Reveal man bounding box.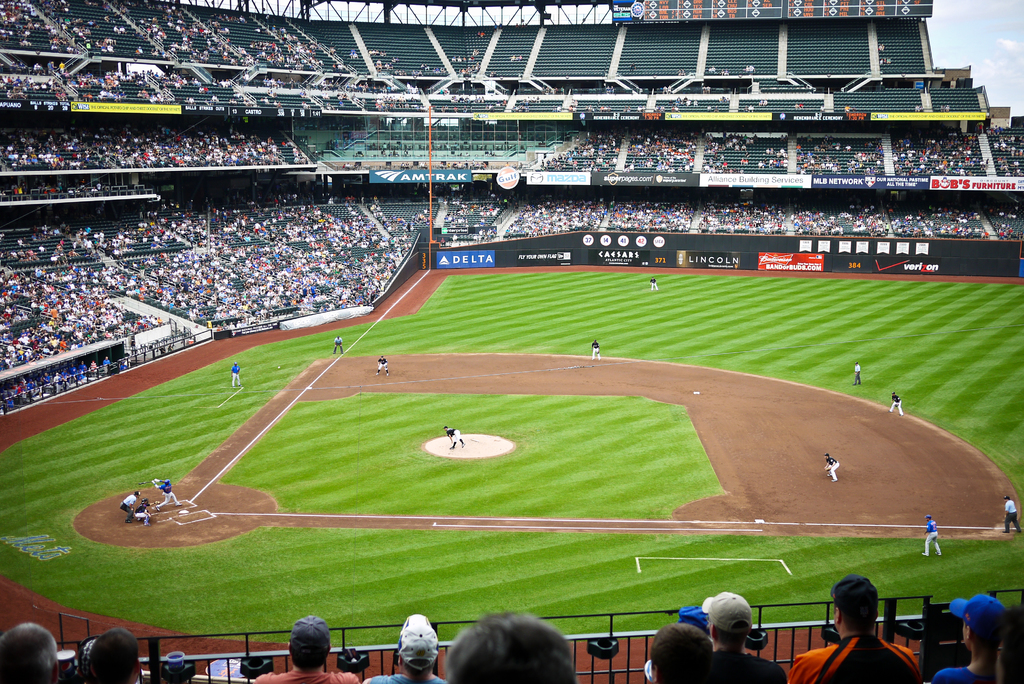
Revealed: pyautogui.locateOnScreen(922, 514, 944, 560).
